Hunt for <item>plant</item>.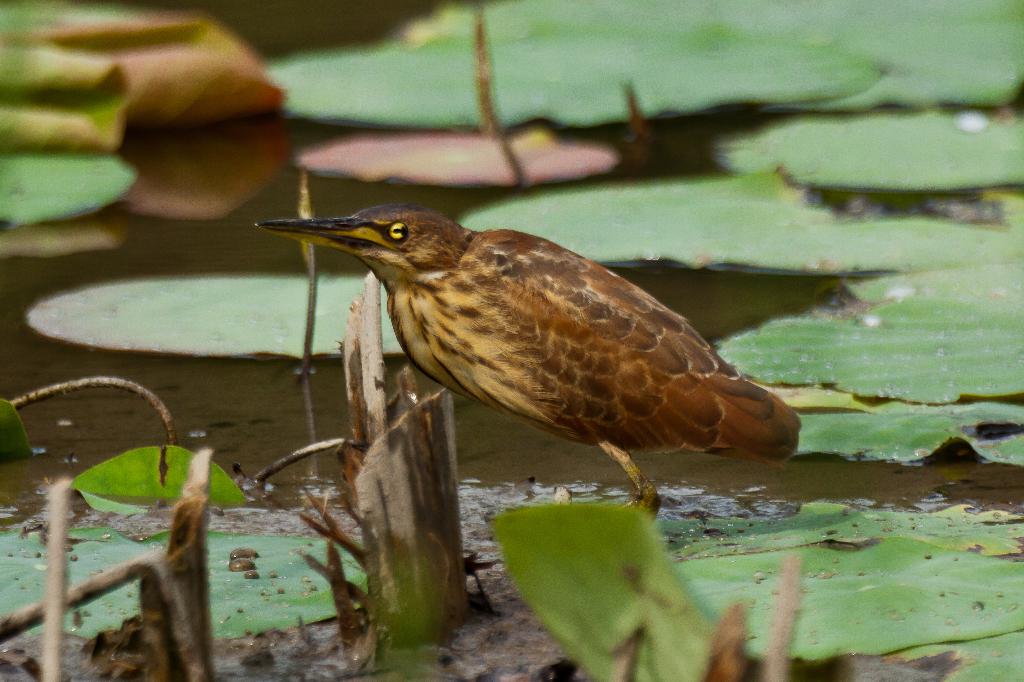
Hunted down at [x1=485, y1=502, x2=725, y2=681].
